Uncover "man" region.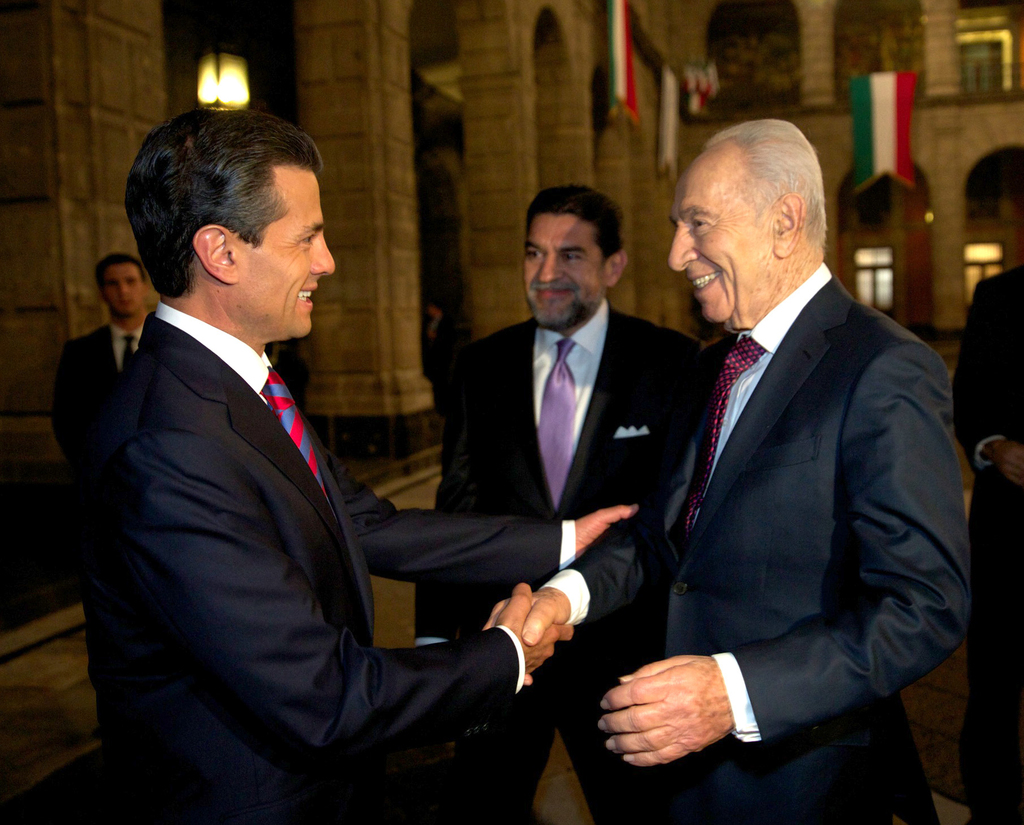
Uncovered: x1=951 y1=262 x2=1023 y2=737.
